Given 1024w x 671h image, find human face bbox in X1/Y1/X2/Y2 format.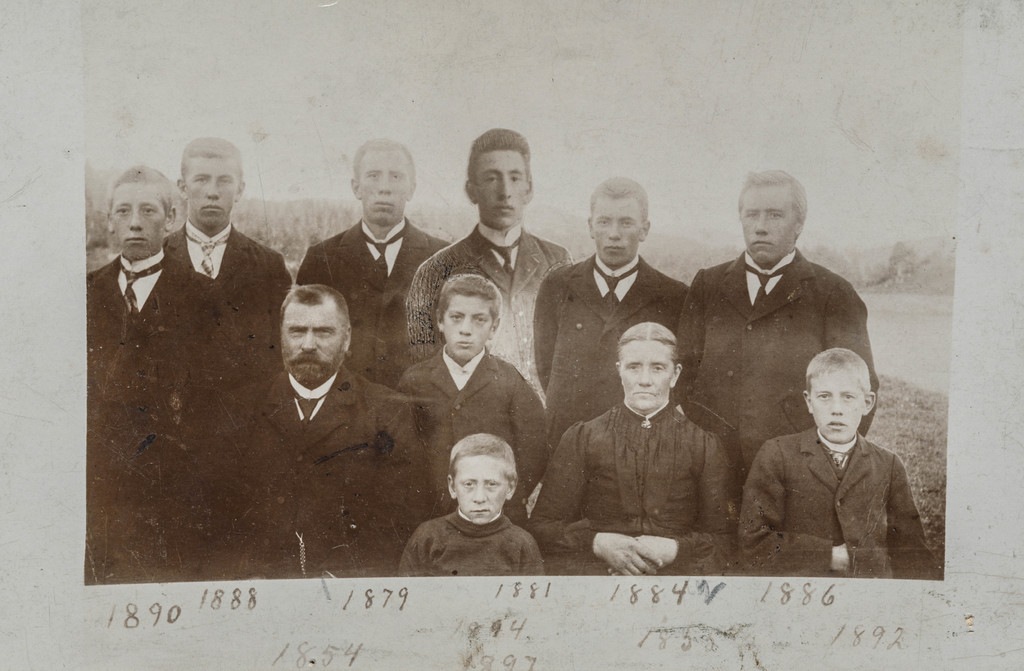
445/298/492/360.
